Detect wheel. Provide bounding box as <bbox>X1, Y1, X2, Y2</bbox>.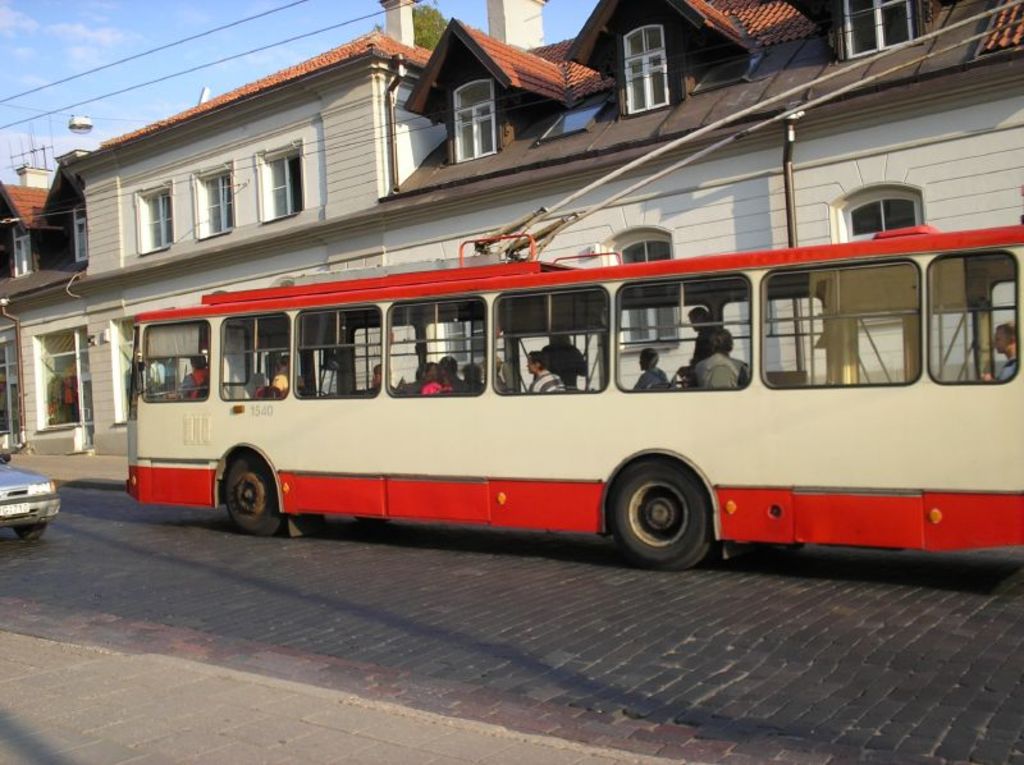
<bbox>225, 454, 283, 530</bbox>.
